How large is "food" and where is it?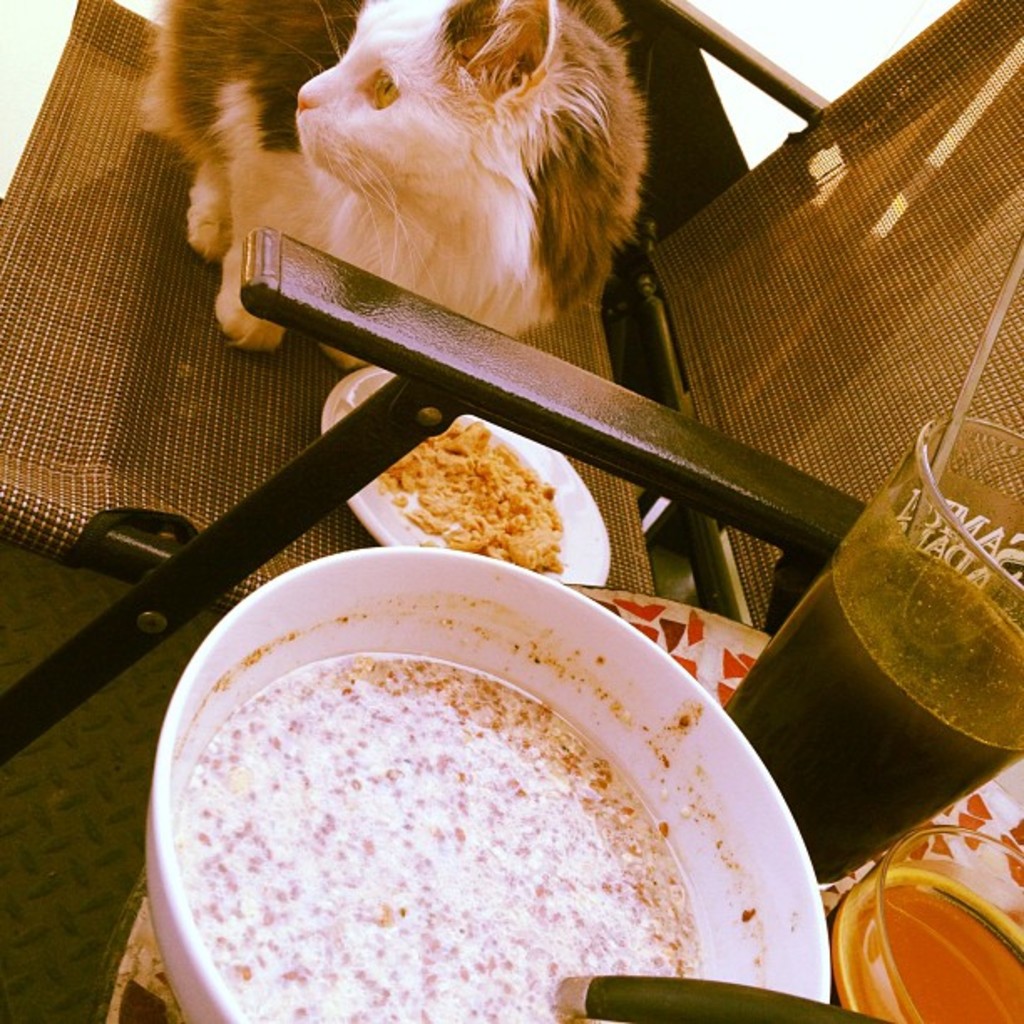
Bounding box: (398, 420, 602, 556).
